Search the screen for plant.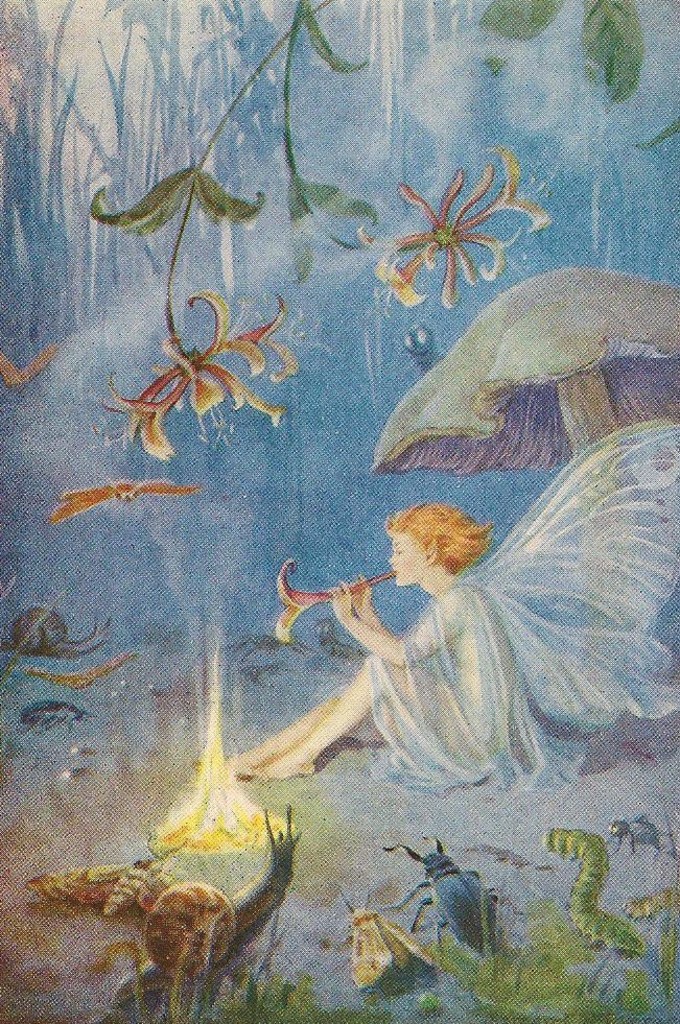
Found at x1=109, y1=899, x2=318, y2=1023.
